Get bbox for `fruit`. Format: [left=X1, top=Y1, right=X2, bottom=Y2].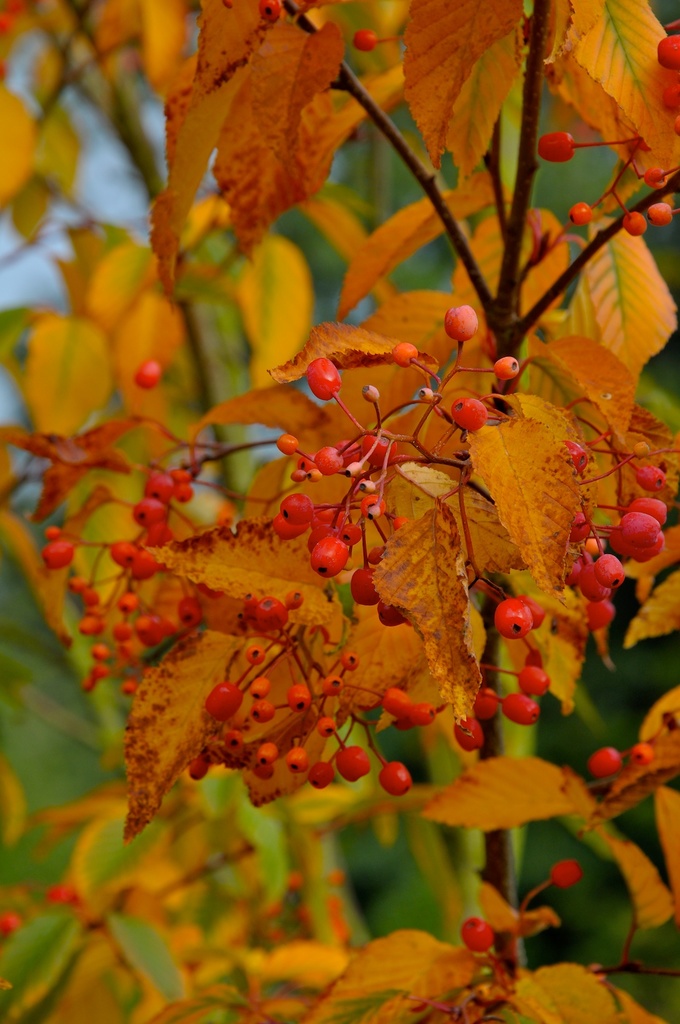
[left=448, top=397, right=493, bottom=431].
